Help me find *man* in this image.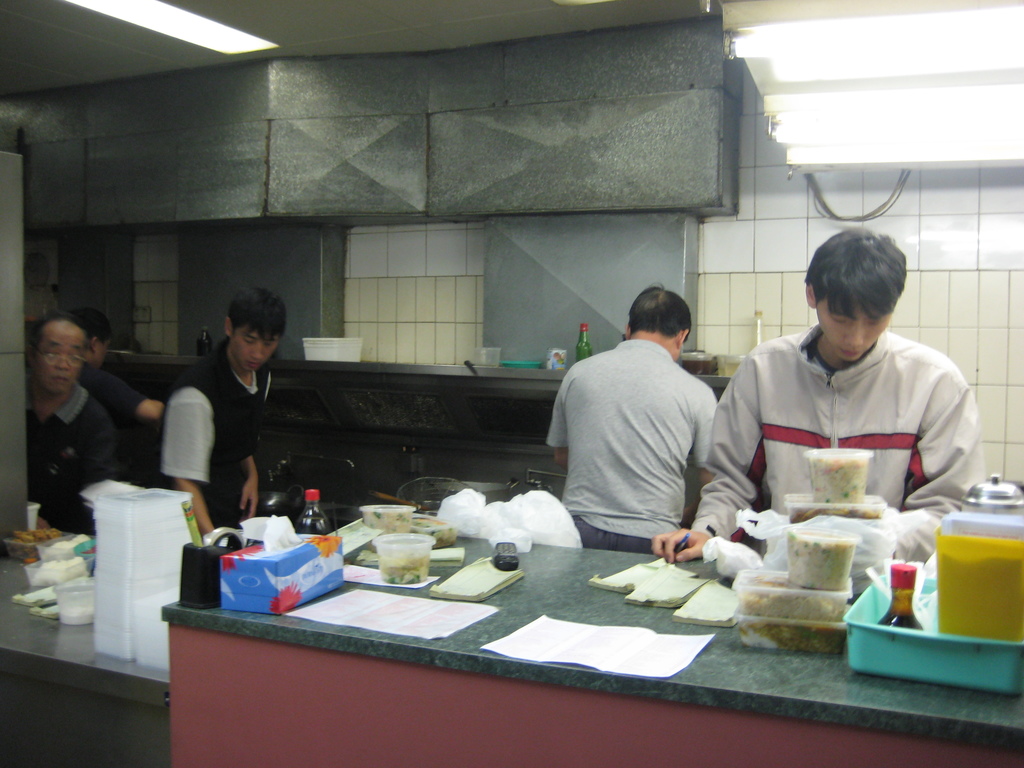
Found it: 546, 285, 747, 565.
